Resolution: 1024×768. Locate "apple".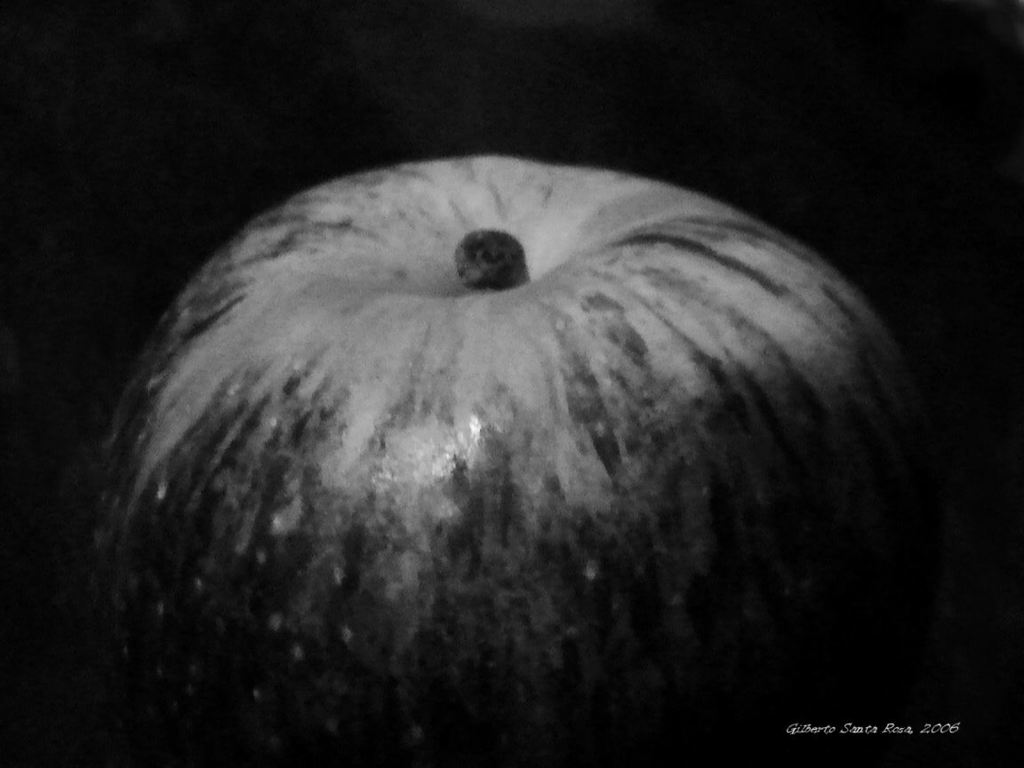
(144,97,964,766).
